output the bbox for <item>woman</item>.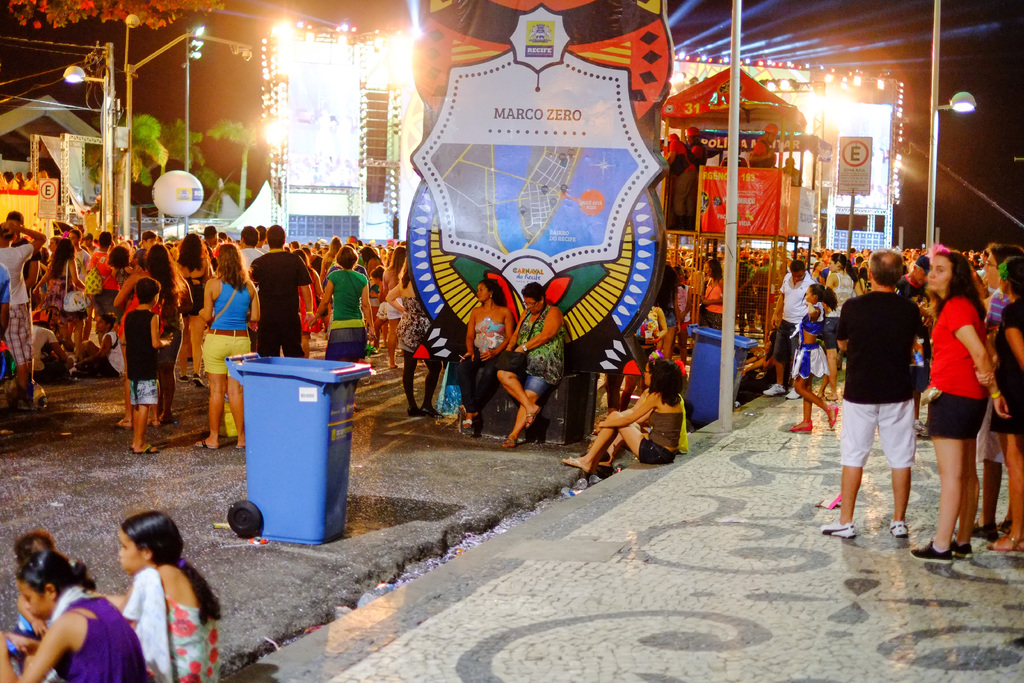
<bbox>459, 277, 513, 434</bbox>.
